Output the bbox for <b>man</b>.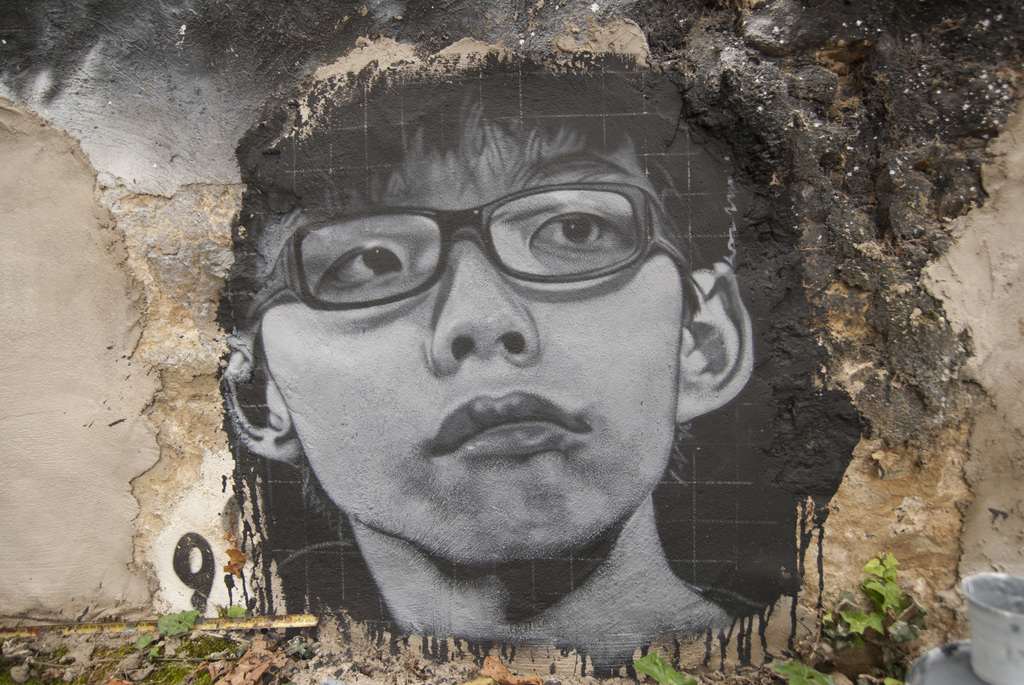
bbox(216, 171, 778, 637).
